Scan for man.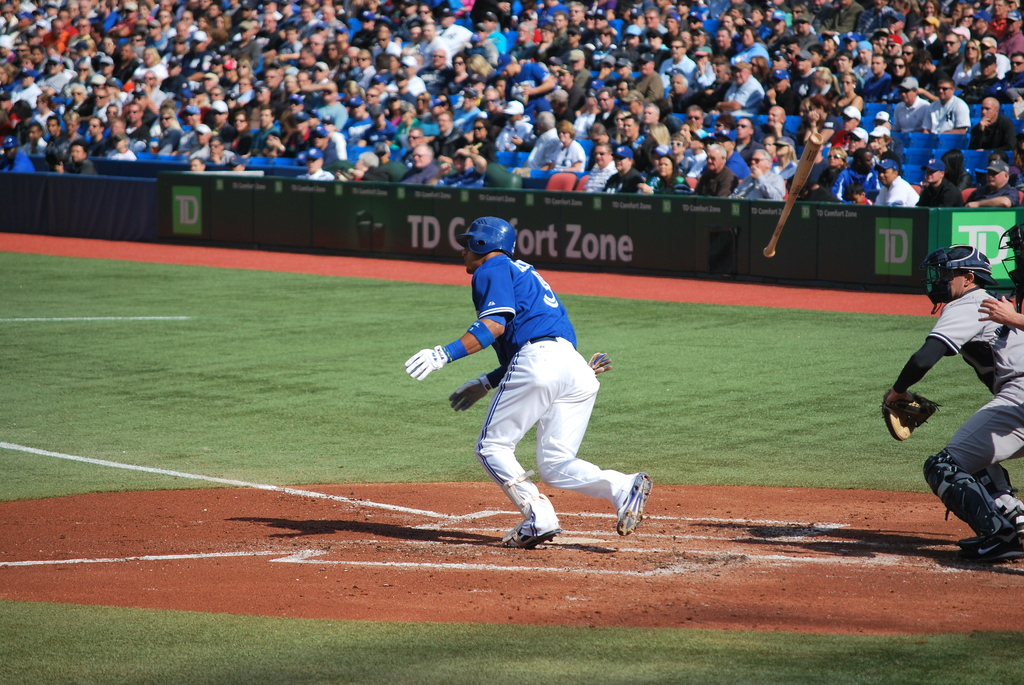
Scan result: 698 142 733 194.
